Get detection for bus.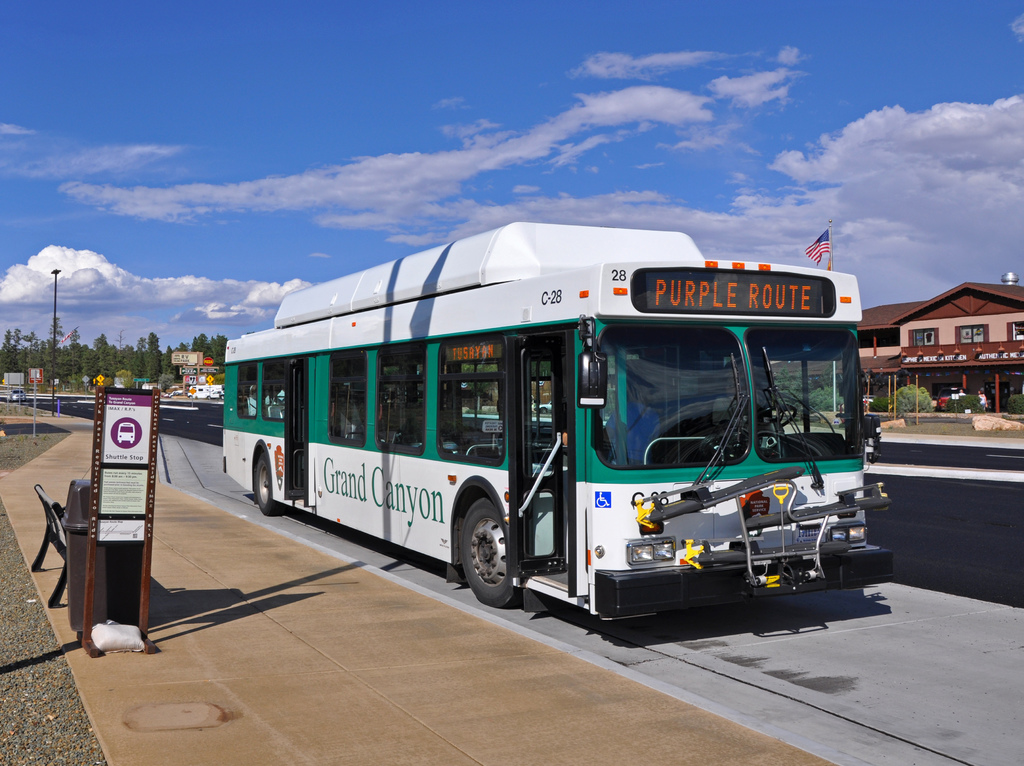
Detection: crop(220, 219, 893, 623).
